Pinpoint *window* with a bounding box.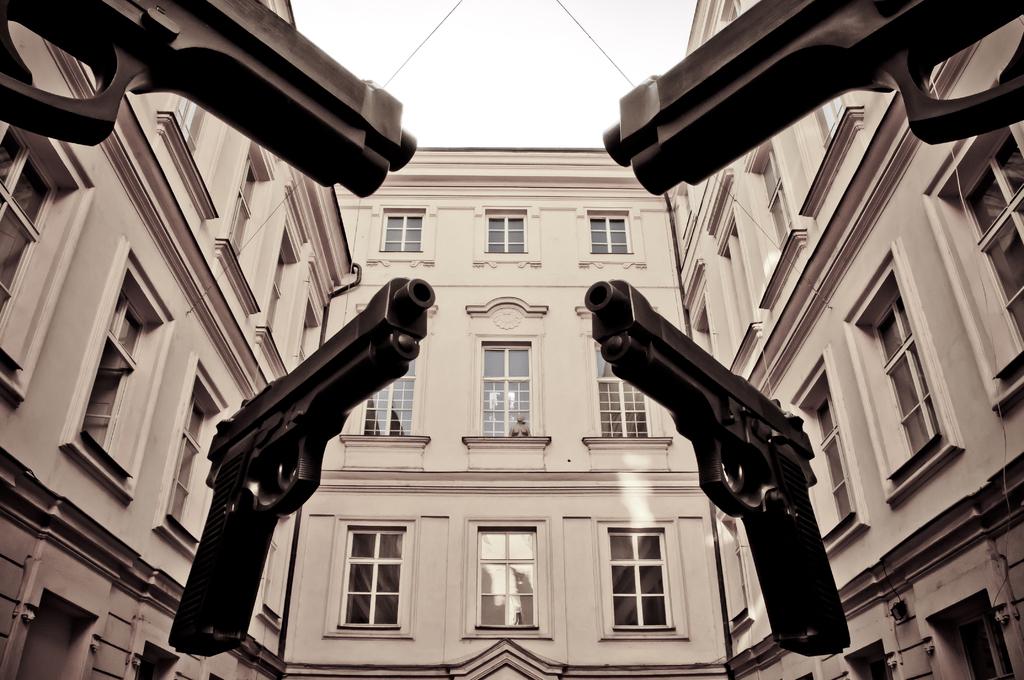
479:525:544:629.
